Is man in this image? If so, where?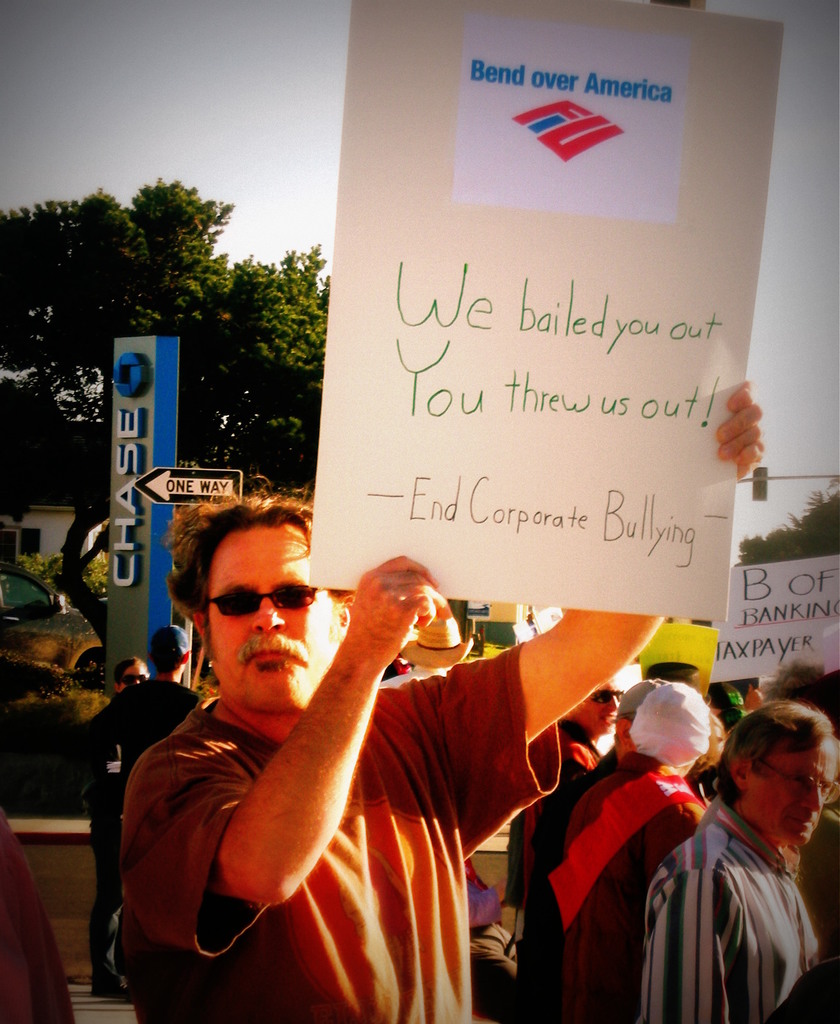
Yes, at [left=523, top=676, right=669, bottom=1023].
